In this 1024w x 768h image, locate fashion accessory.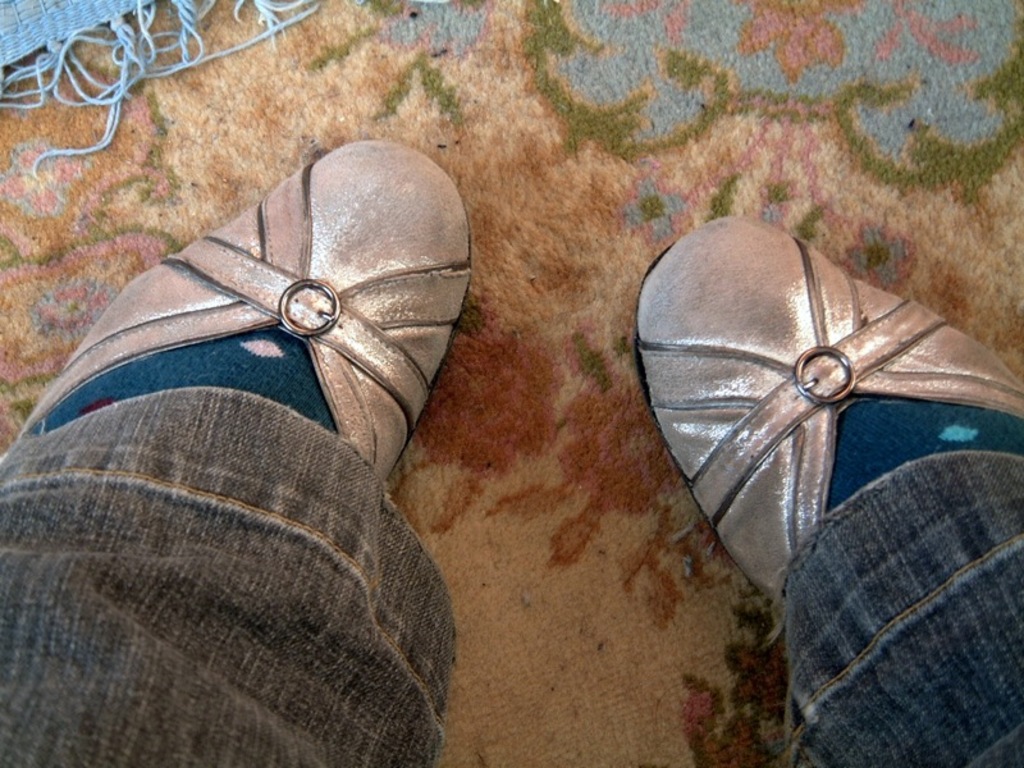
Bounding box: (left=628, top=211, right=1023, bottom=598).
